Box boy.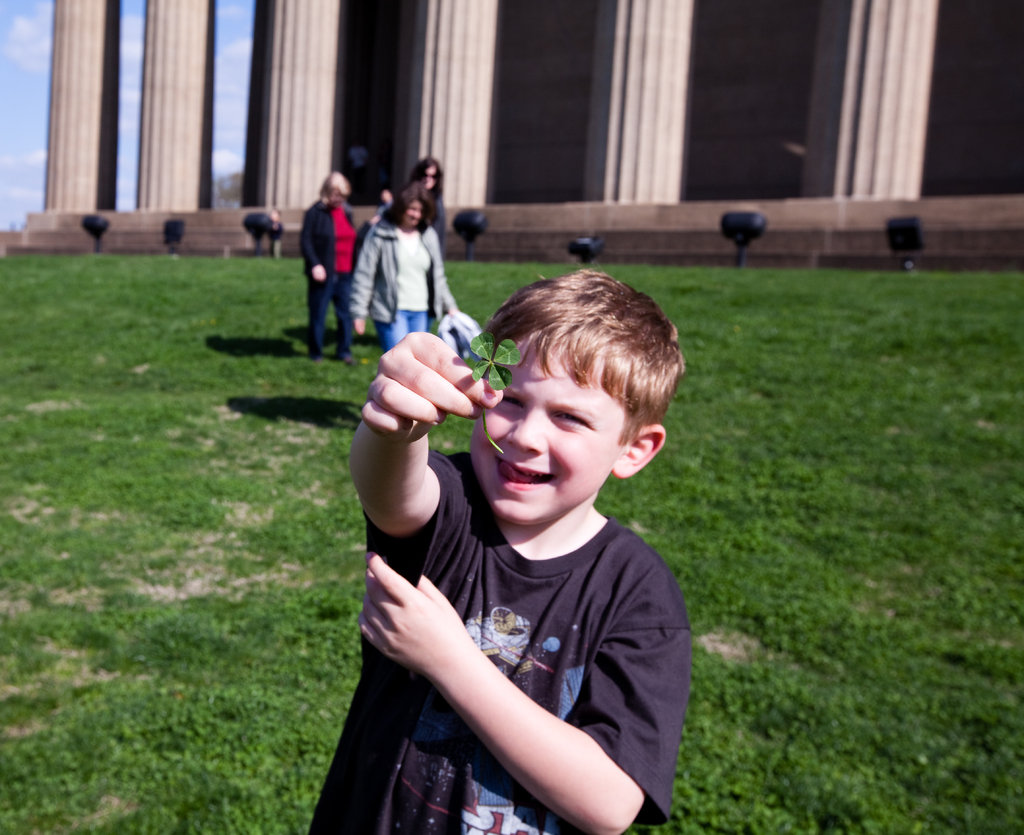
358/243/706/814.
